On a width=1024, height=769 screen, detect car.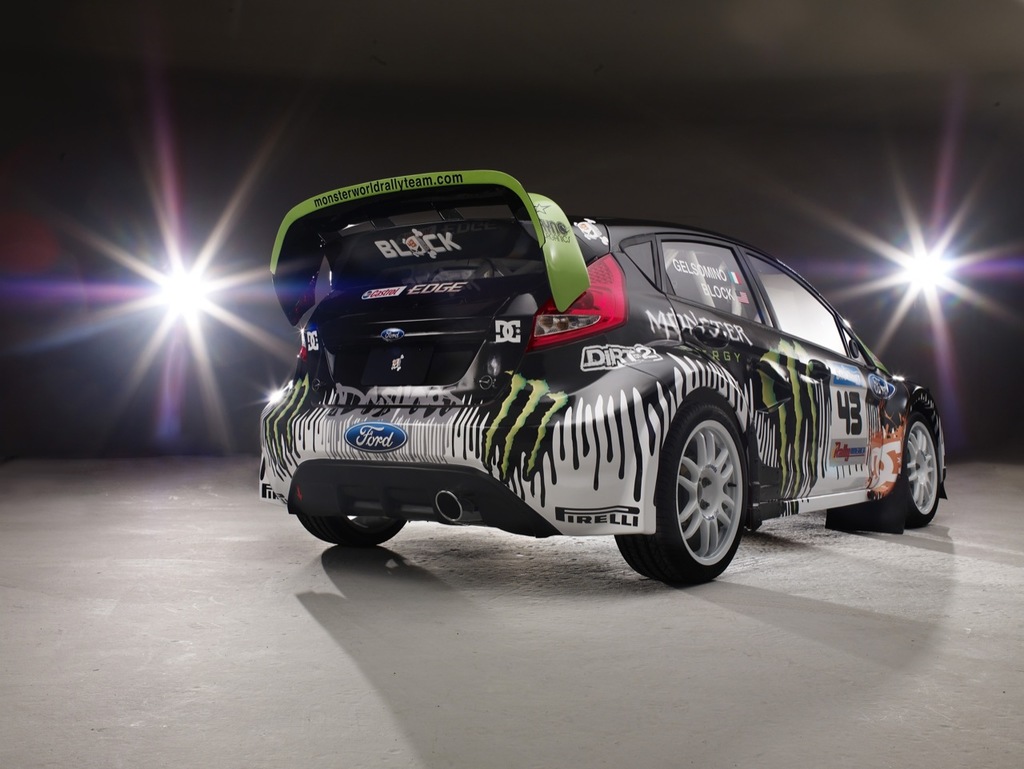
(x1=261, y1=166, x2=954, y2=590).
